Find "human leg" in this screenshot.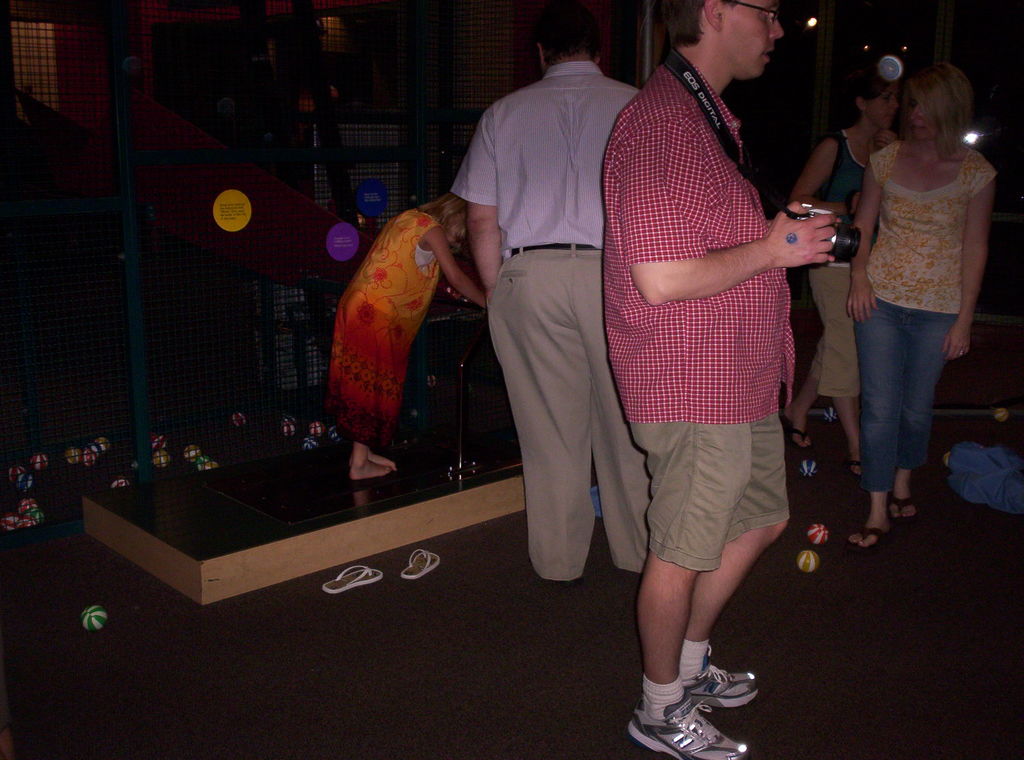
The bounding box for "human leg" is 793:338:822:457.
